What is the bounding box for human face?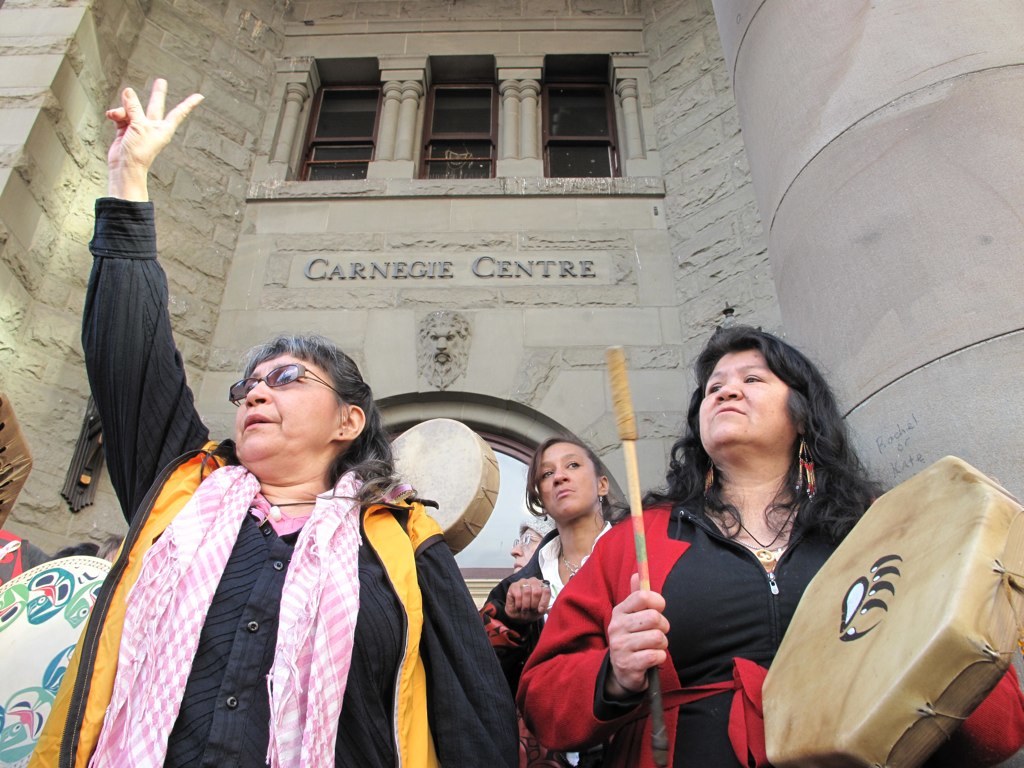
region(537, 443, 598, 518).
